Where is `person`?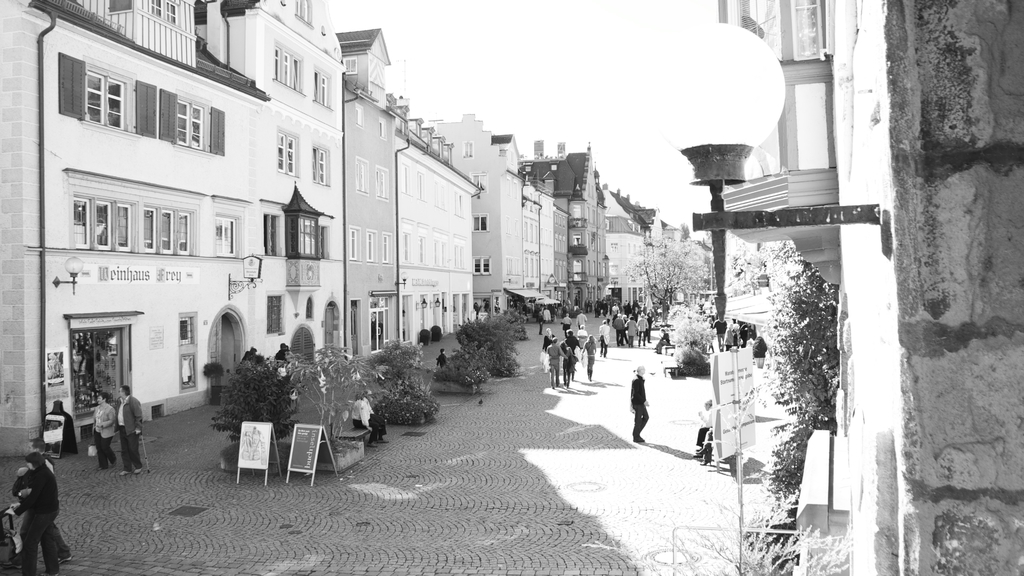
bbox(18, 461, 67, 575).
